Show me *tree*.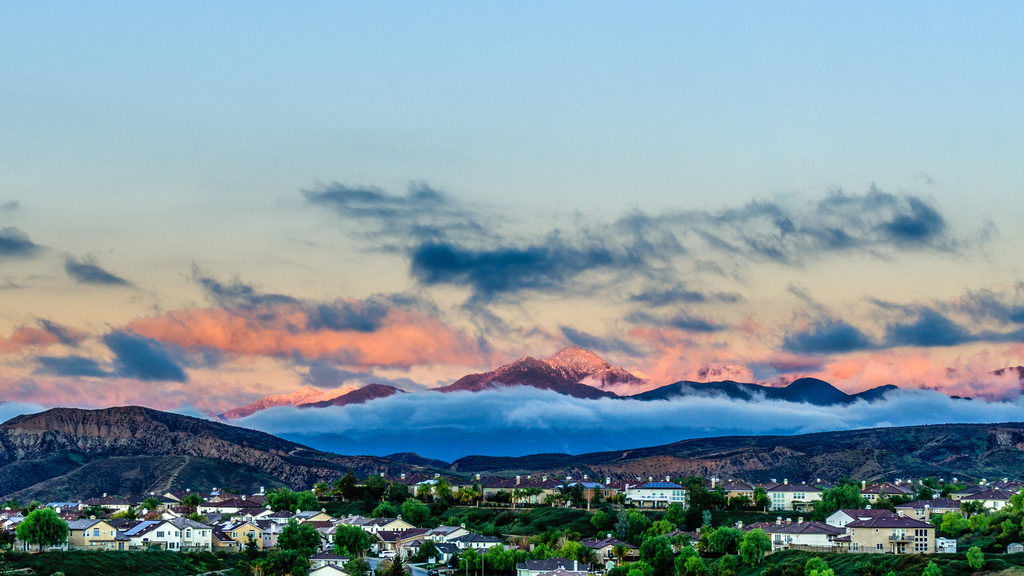
*tree* is here: [x1=918, y1=563, x2=939, y2=575].
